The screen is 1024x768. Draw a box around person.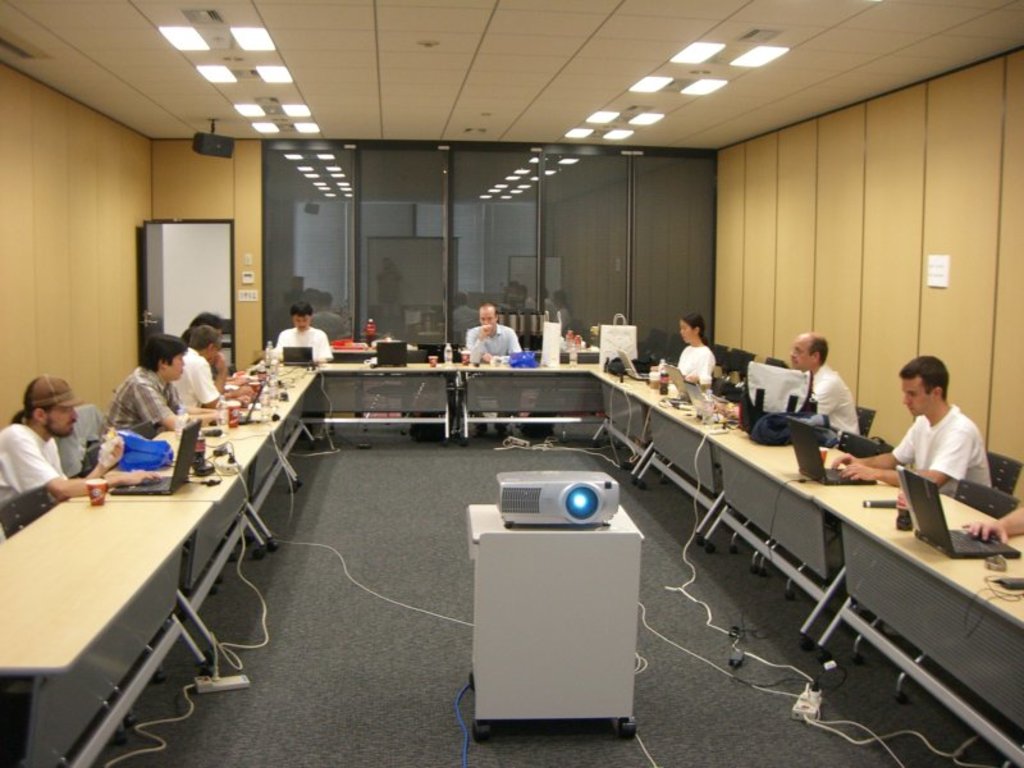
l=710, t=332, r=863, b=429.
